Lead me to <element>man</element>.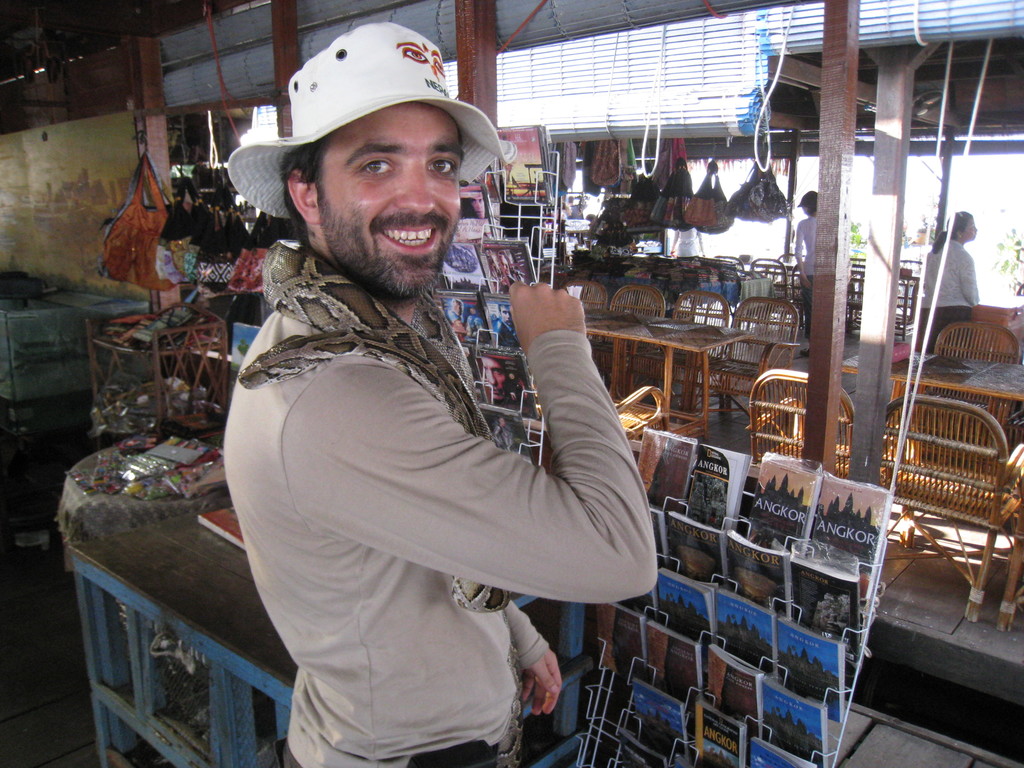
Lead to Rect(470, 198, 486, 220).
